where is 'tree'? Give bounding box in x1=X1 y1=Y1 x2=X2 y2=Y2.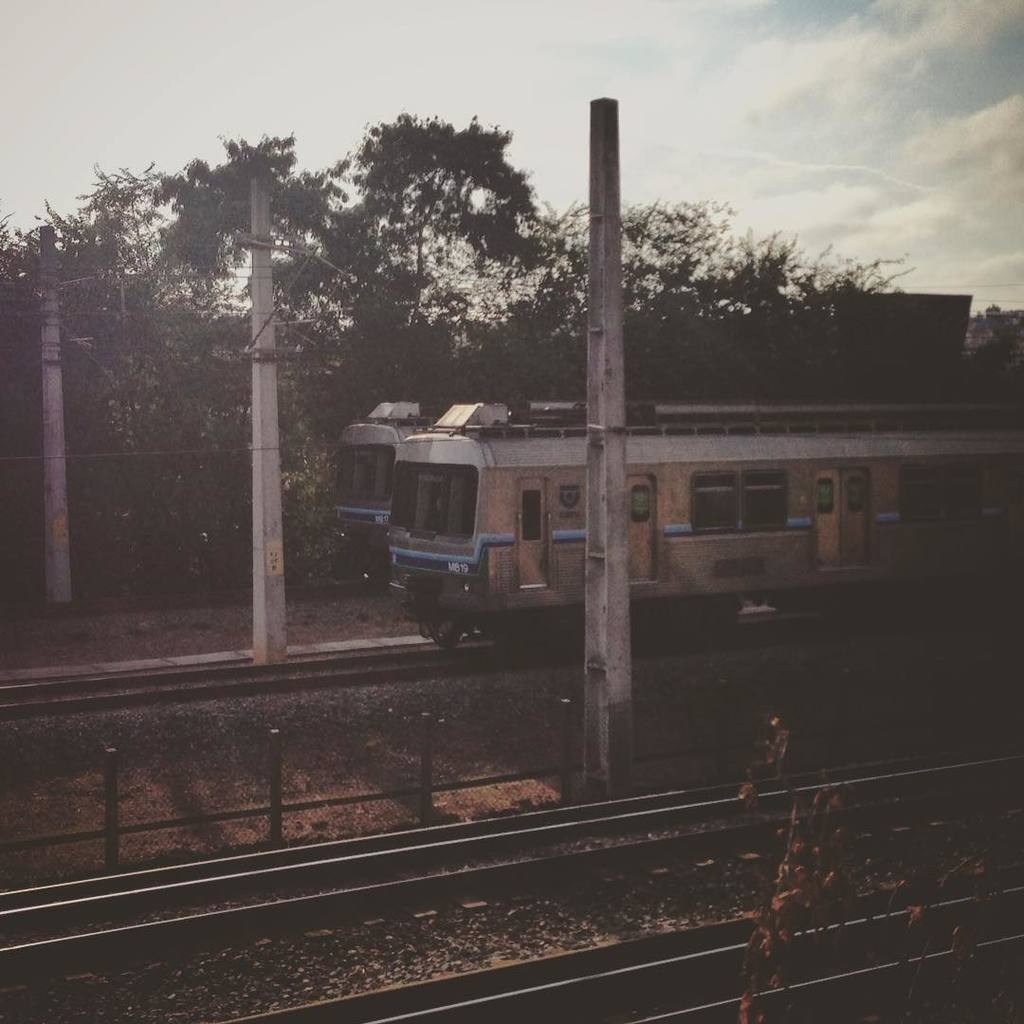
x1=525 y1=192 x2=891 y2=406.
